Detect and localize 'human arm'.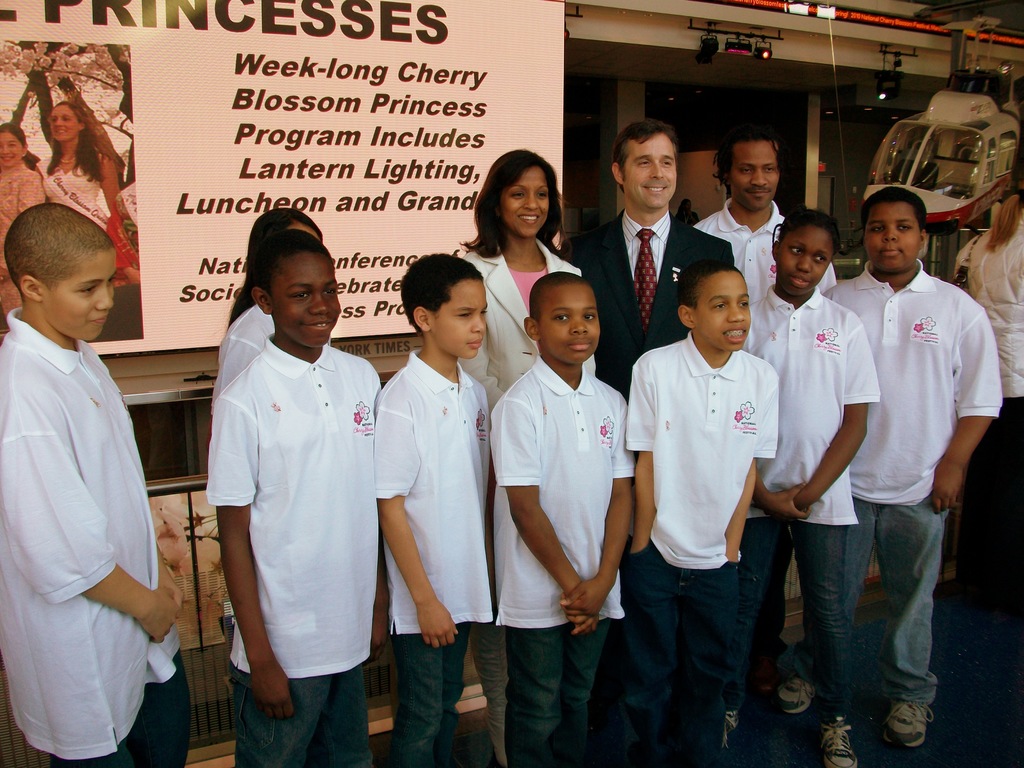
Localized at box=[718, 365, 776, 563].
